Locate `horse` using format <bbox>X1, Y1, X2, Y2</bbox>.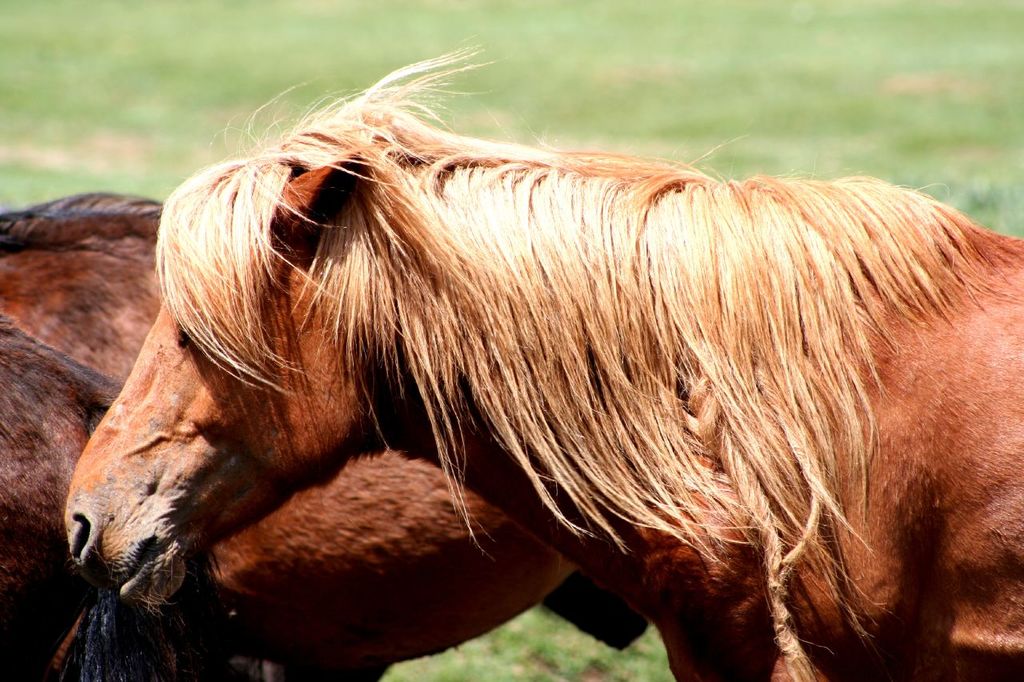
<bbox>0, 317, 219, 681</bbox>.
